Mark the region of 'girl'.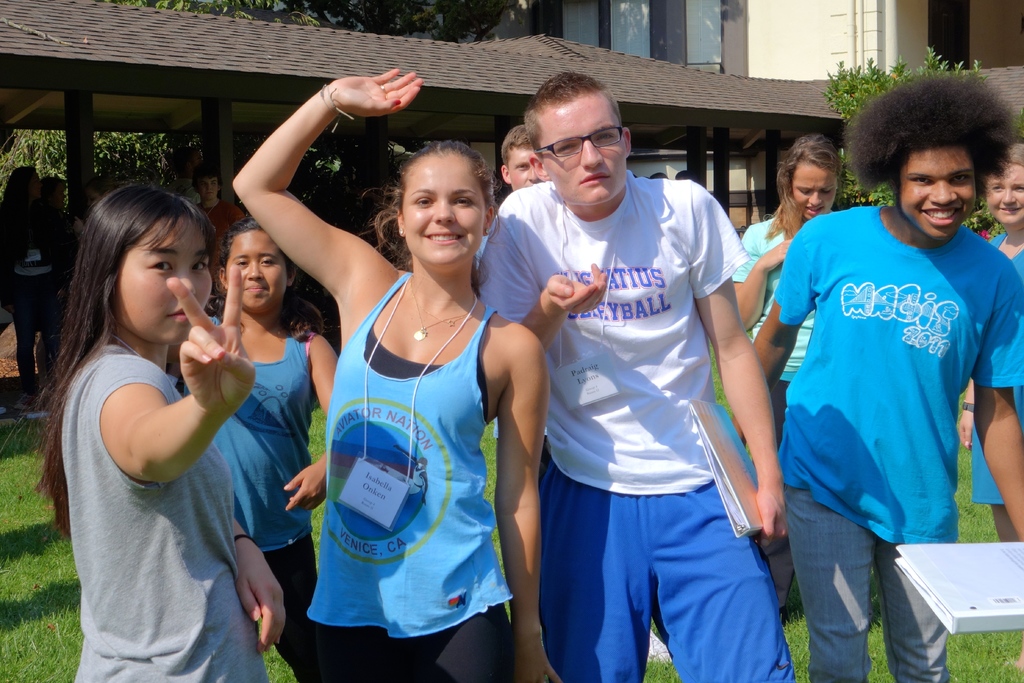
Region: l=955, t=145, r=1023, b=543.
